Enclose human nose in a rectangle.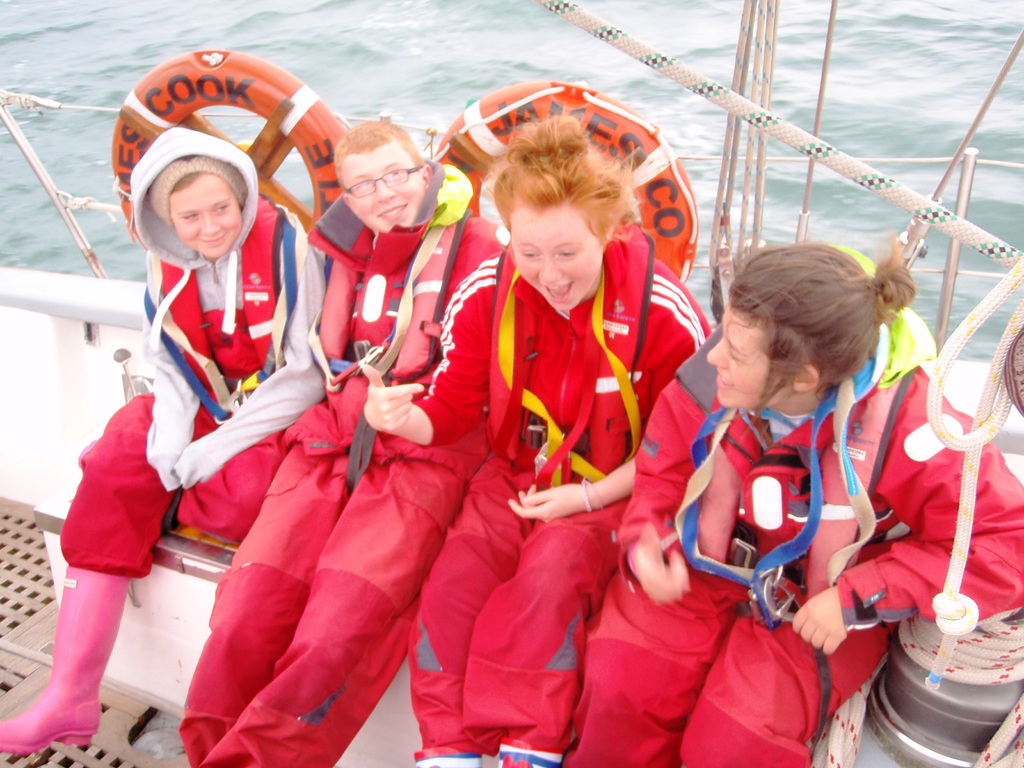
box(201, 212, 221, 237).
